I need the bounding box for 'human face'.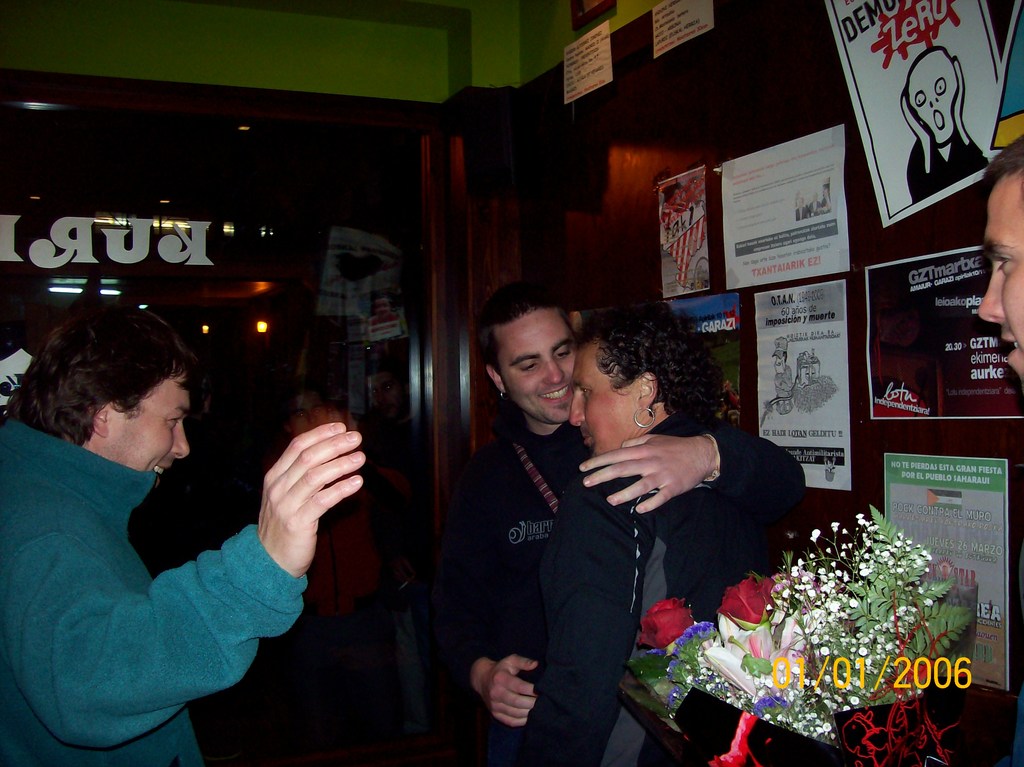
Here it is: [x1=571, y1=343, x2=645, y2=456].
